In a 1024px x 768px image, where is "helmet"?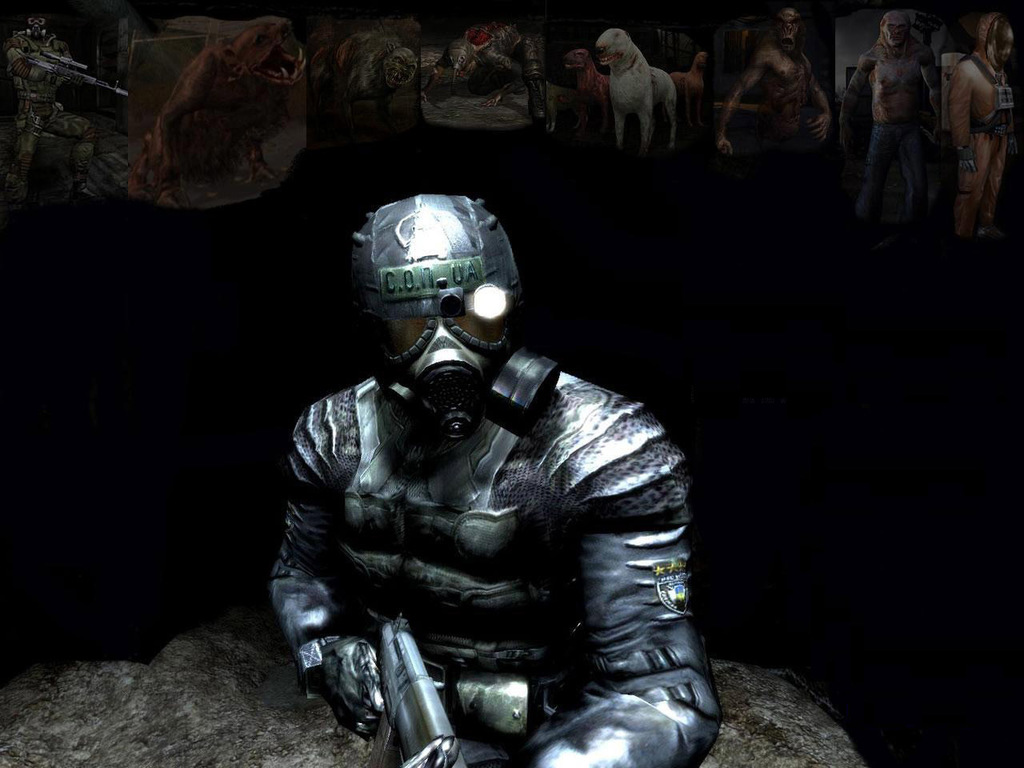
(334,196,529,402).
